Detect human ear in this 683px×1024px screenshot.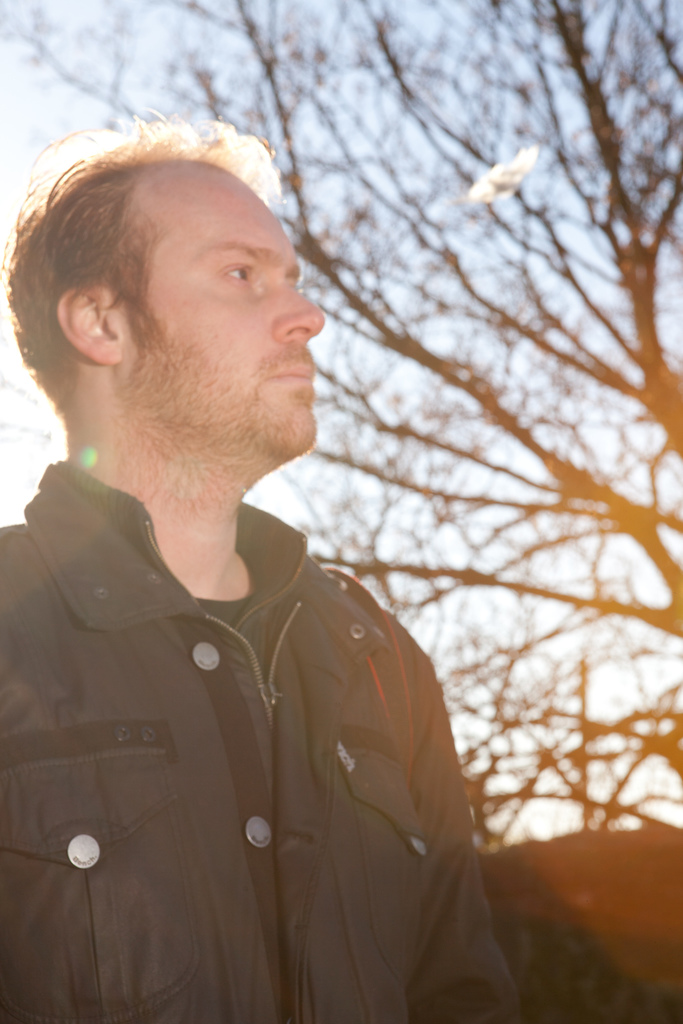
Detection: 54,288,124,367.
